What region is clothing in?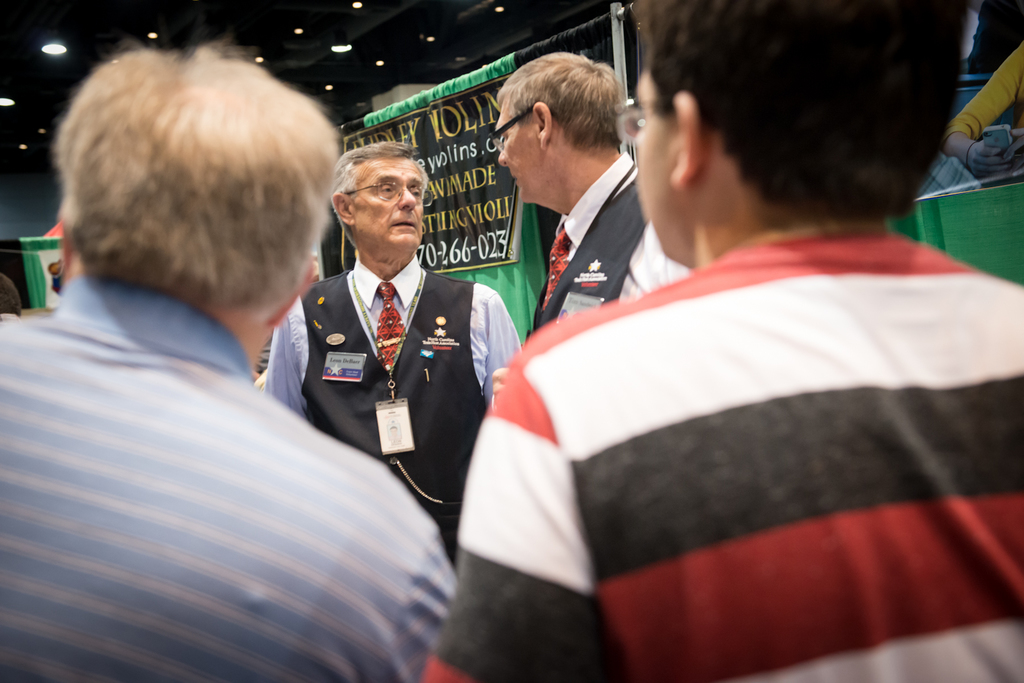
259,255,524,556.
